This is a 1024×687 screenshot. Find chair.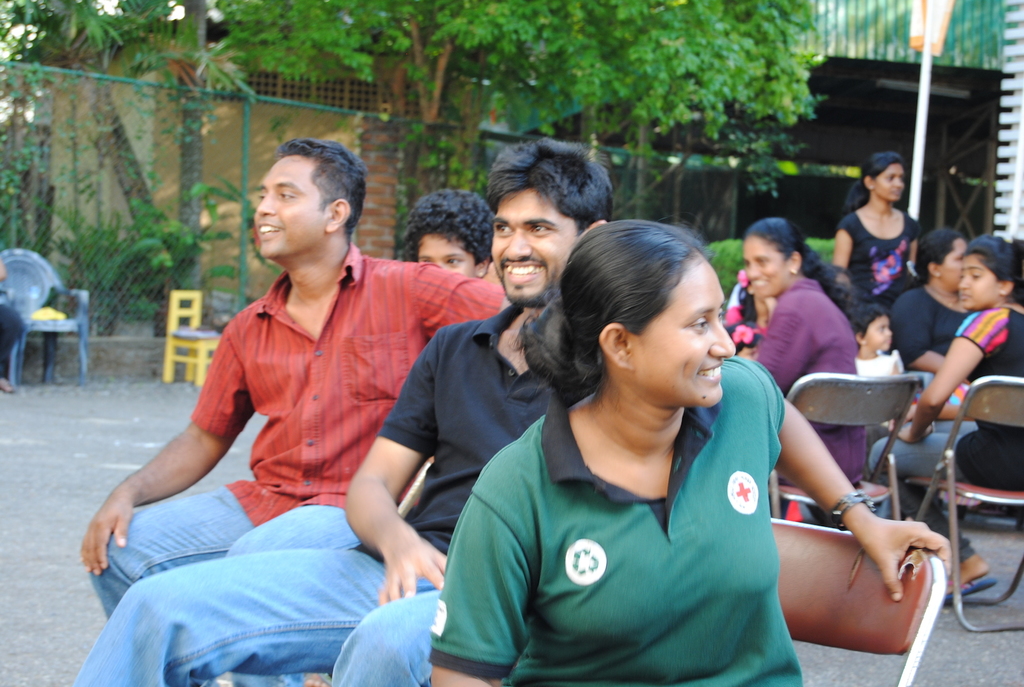
Bounding box: crop(161, 288, 221, 387).
